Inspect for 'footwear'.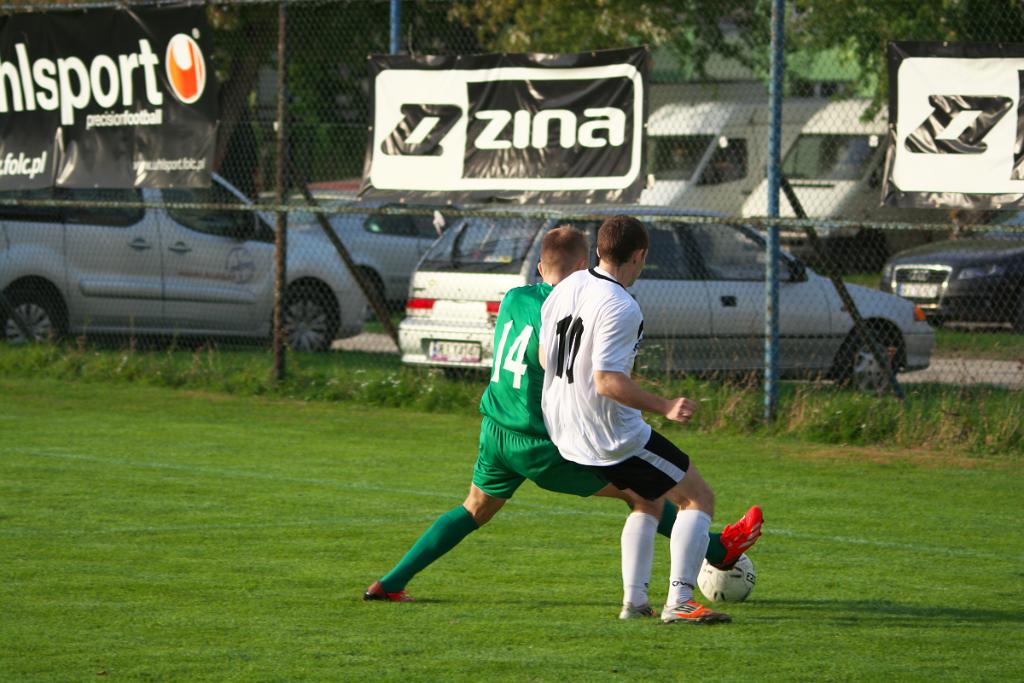
Inspection: <box>709,505,767,571</box>.
